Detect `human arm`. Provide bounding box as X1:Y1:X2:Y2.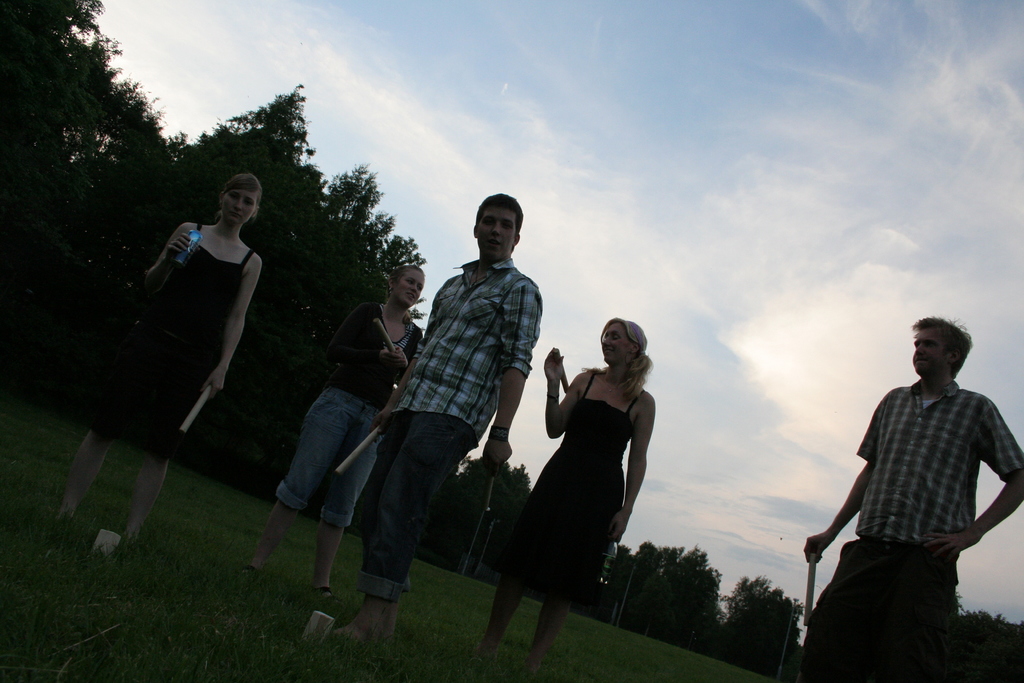
321:297:403:363.
